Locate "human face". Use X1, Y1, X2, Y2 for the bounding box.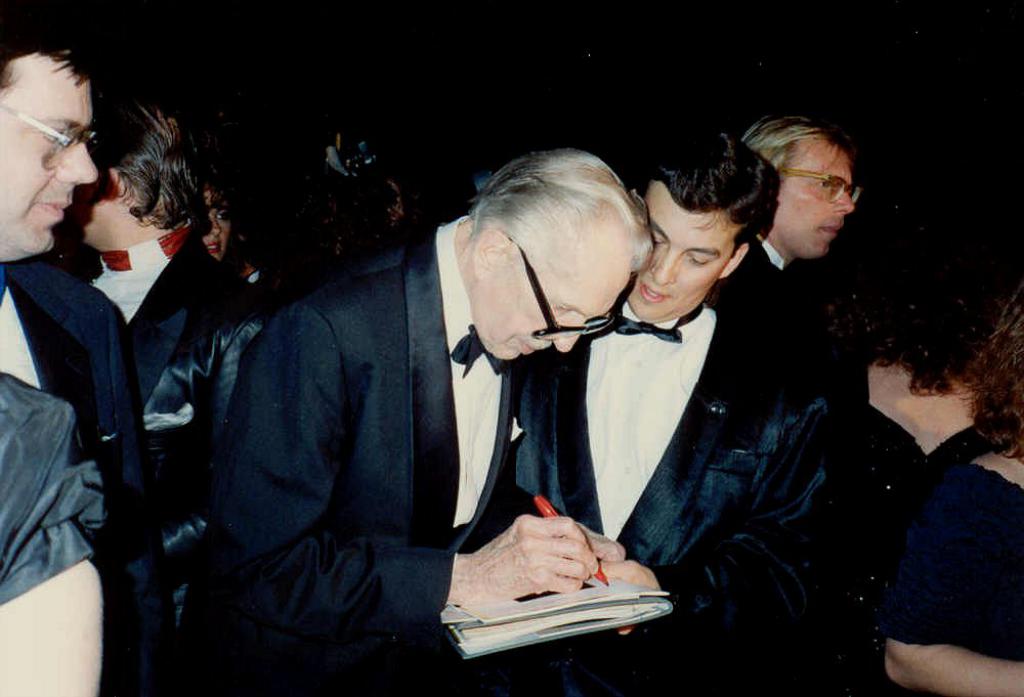
202, 191, 229, 261.
